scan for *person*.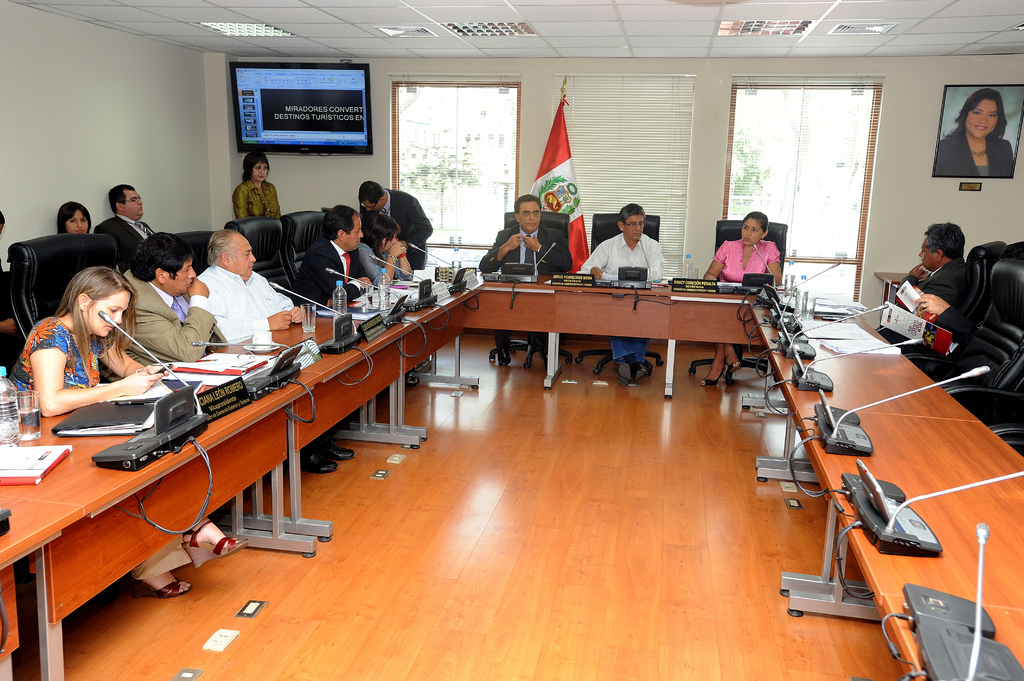
Scan result: 94,186,154,242.
